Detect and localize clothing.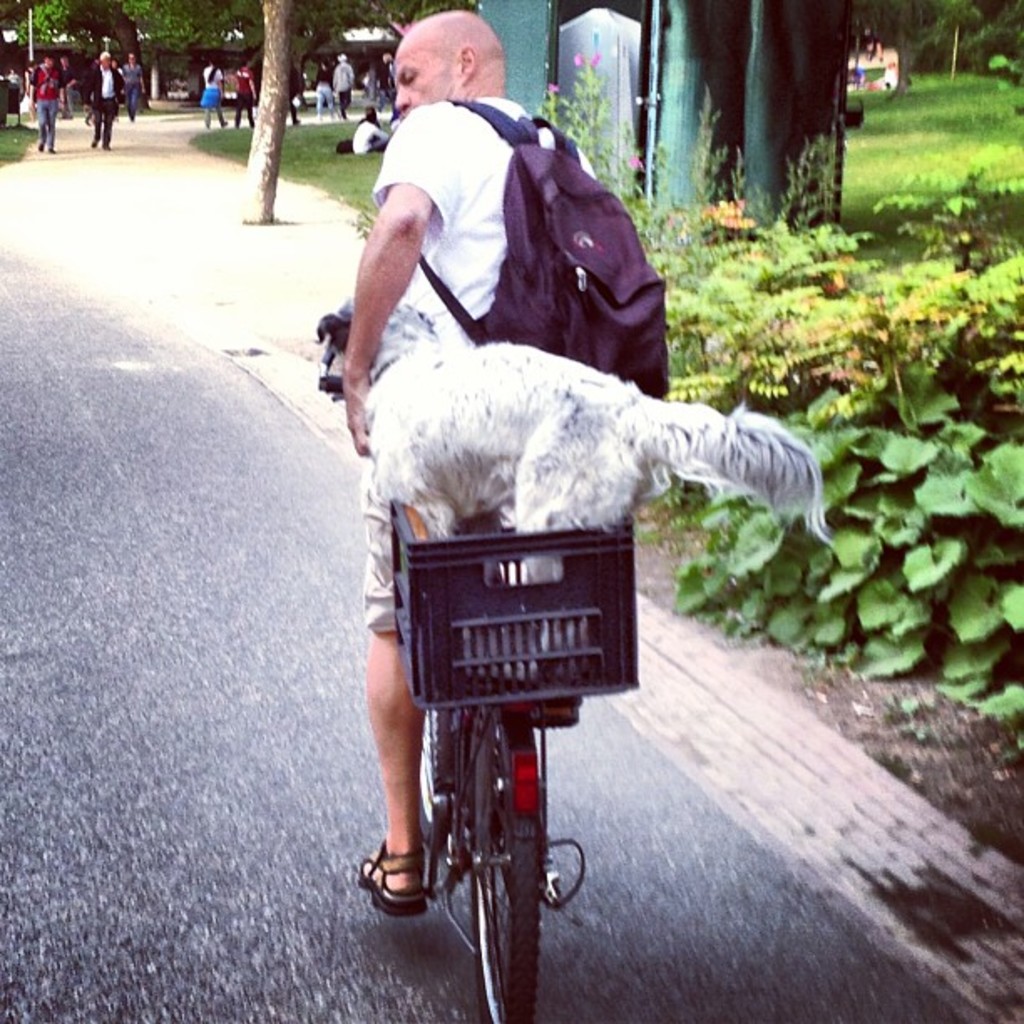
Localized at locate(311, 62, 346, 124).
